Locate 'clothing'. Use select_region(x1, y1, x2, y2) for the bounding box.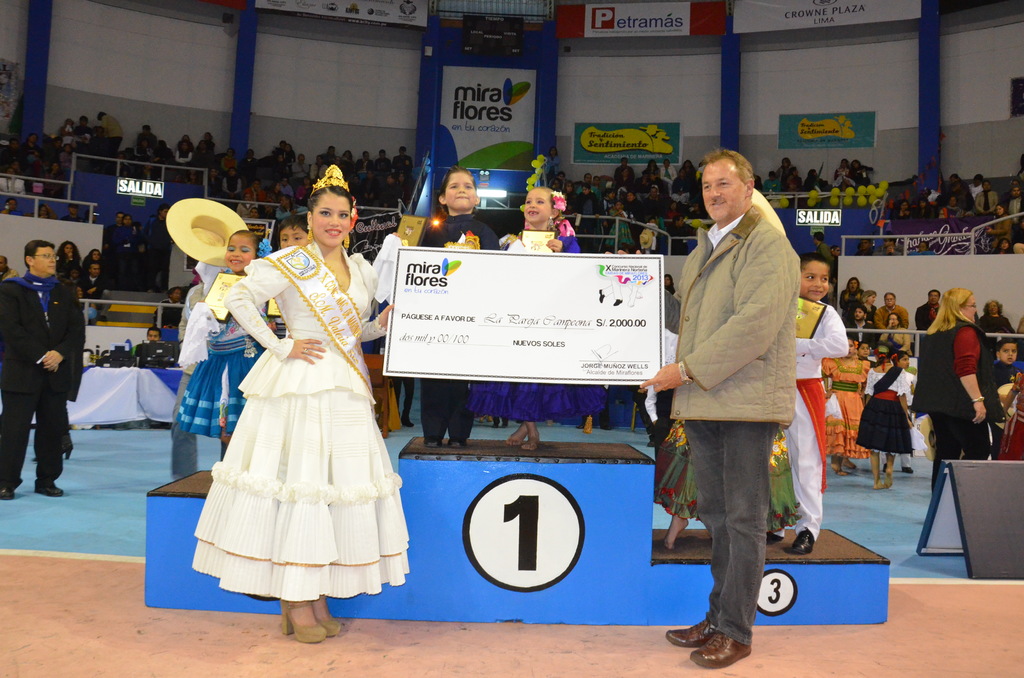
select_region(166, 254, 403, 597).
